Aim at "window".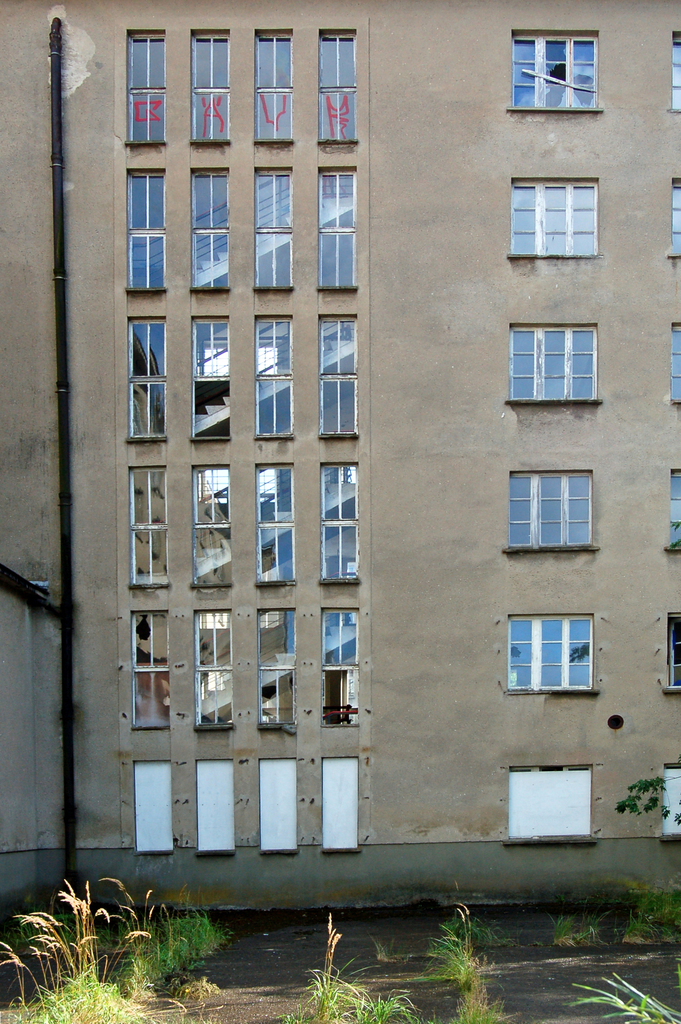
Aimed at rect(669, 323, 680, 405).
